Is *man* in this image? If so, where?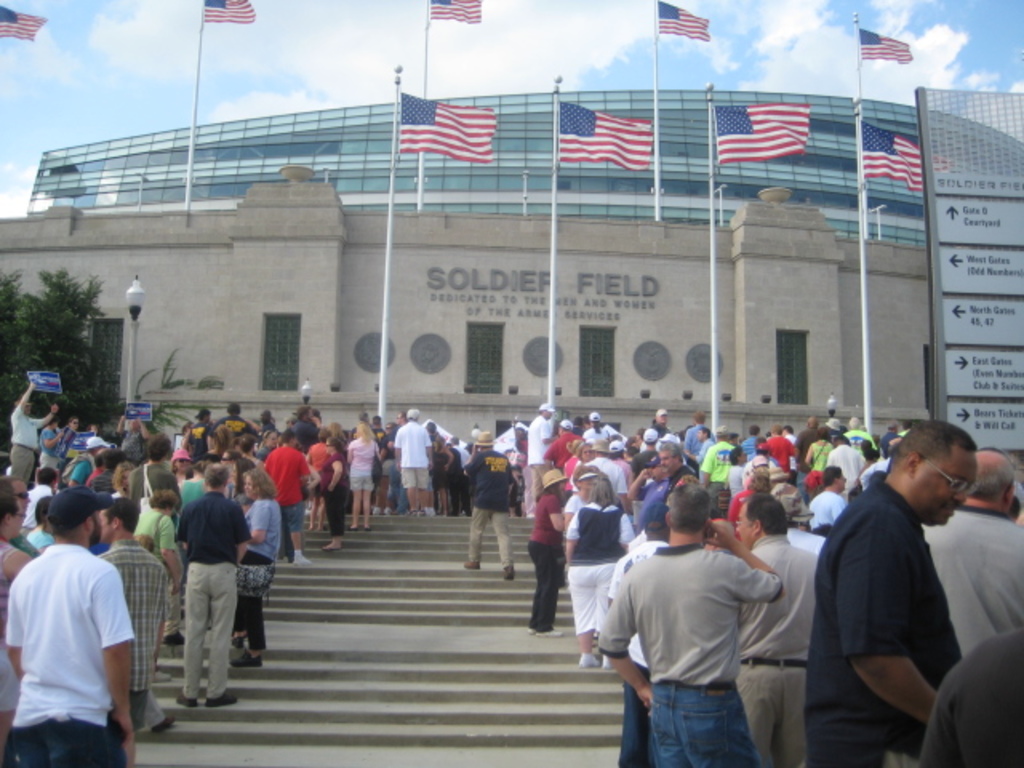
Yes, at select_region(205, 402, 258, 451).
